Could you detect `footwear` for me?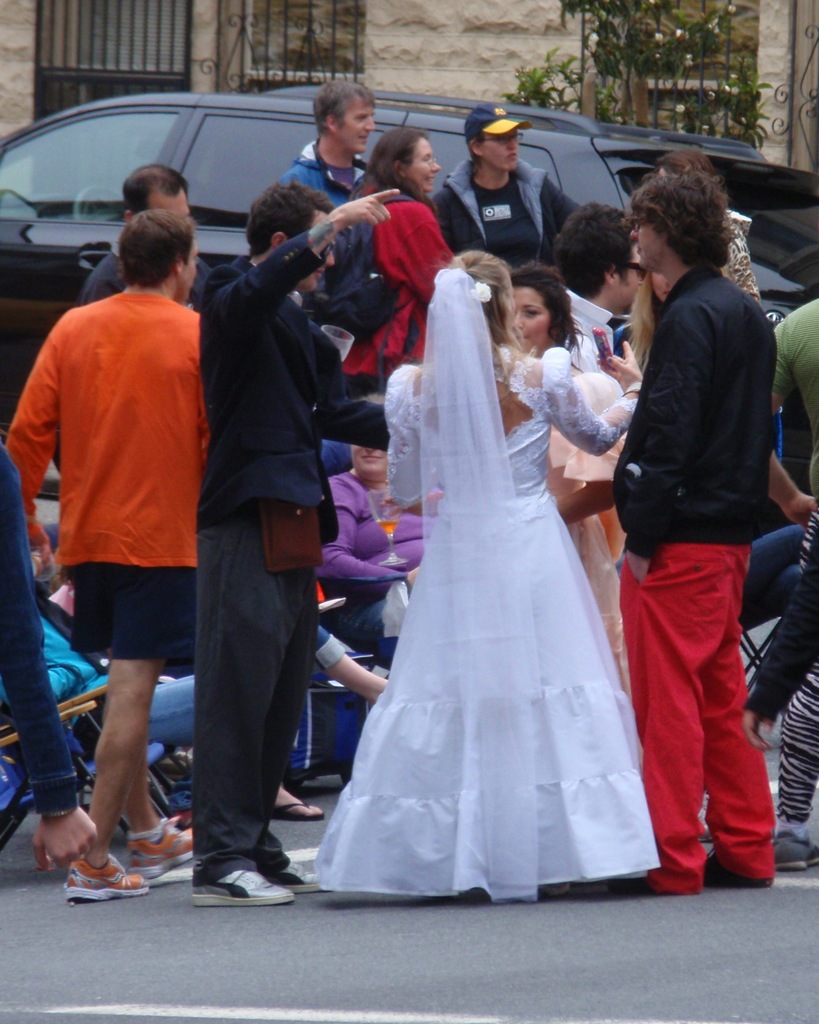
Detection result: 766, 833, 818, 874.
